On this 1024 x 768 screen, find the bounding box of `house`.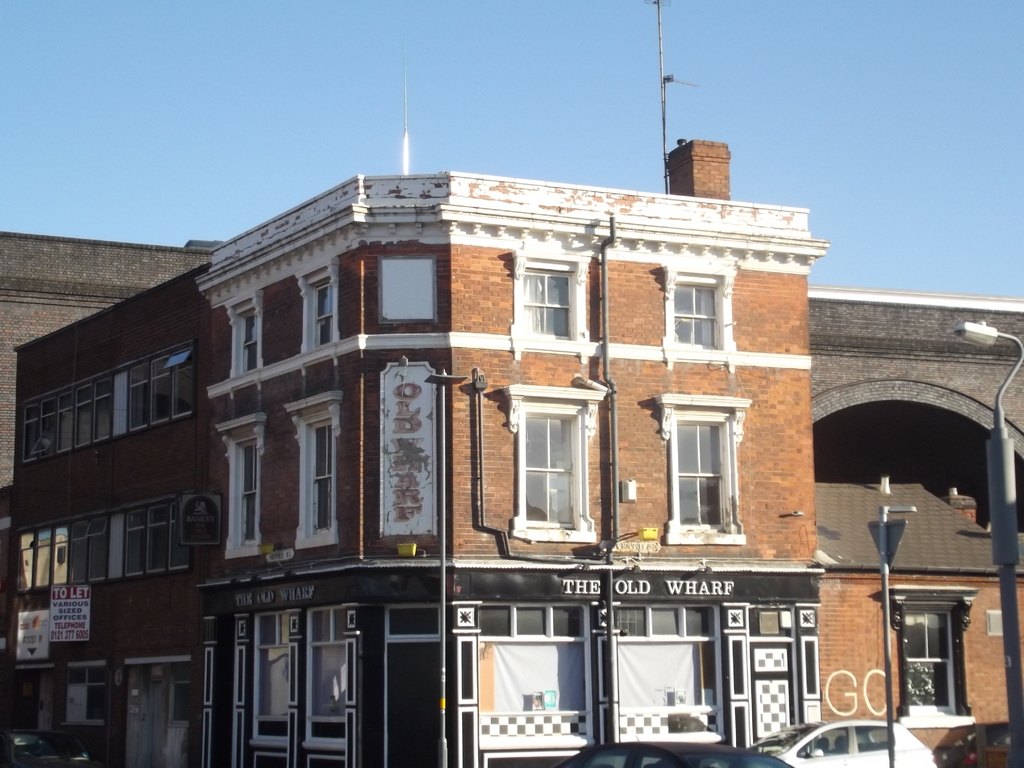
Bounding box: (x1=0, y1=138, x2=1023, y2=767).
